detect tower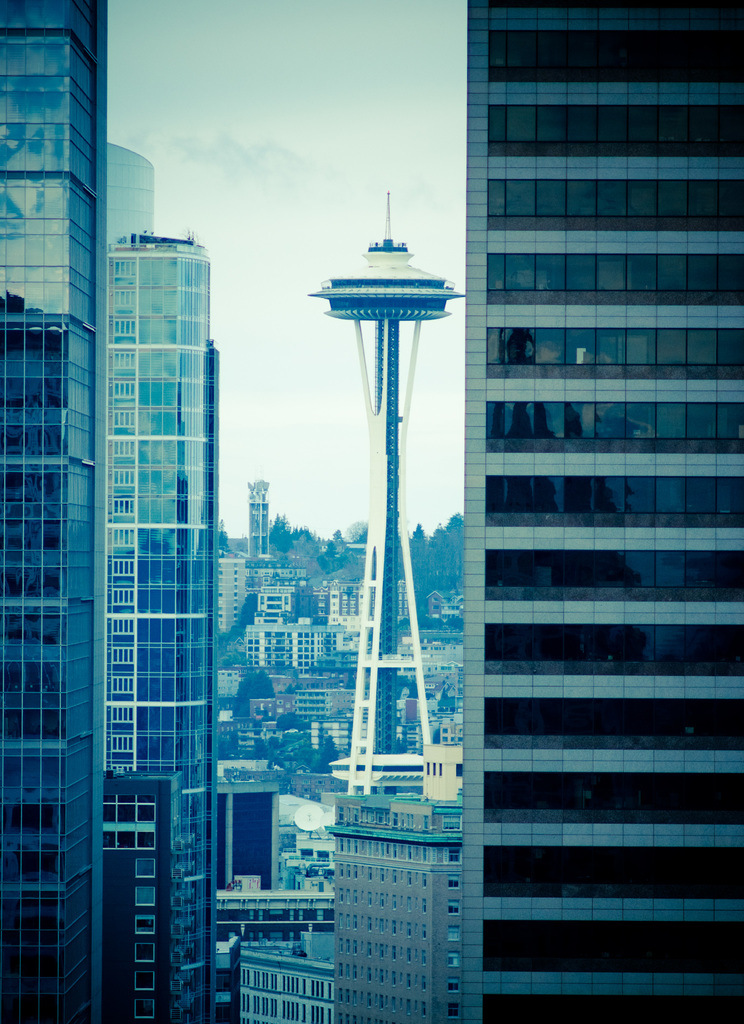
crop(306, 194, 464, 797)
